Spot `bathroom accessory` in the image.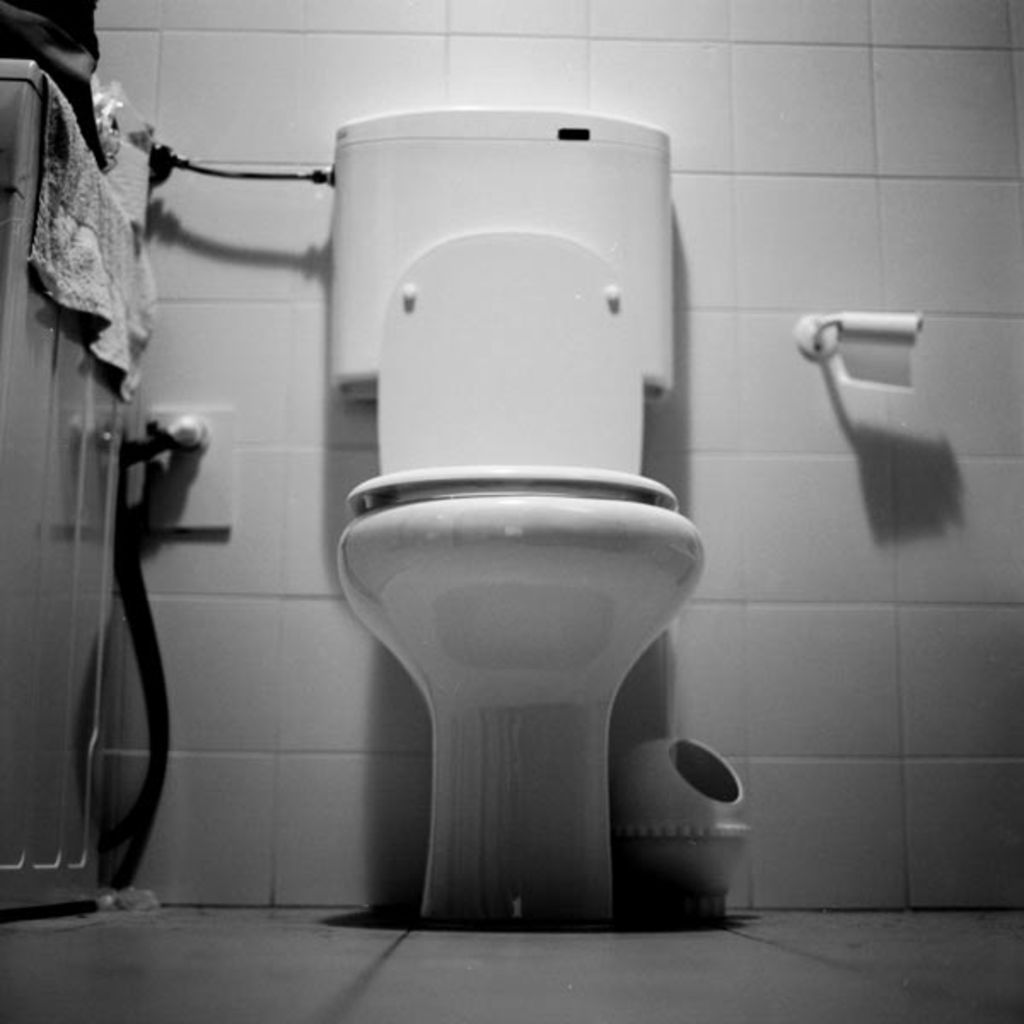
`bathroom accessory` found at detection(795, 311, 923, 362).
